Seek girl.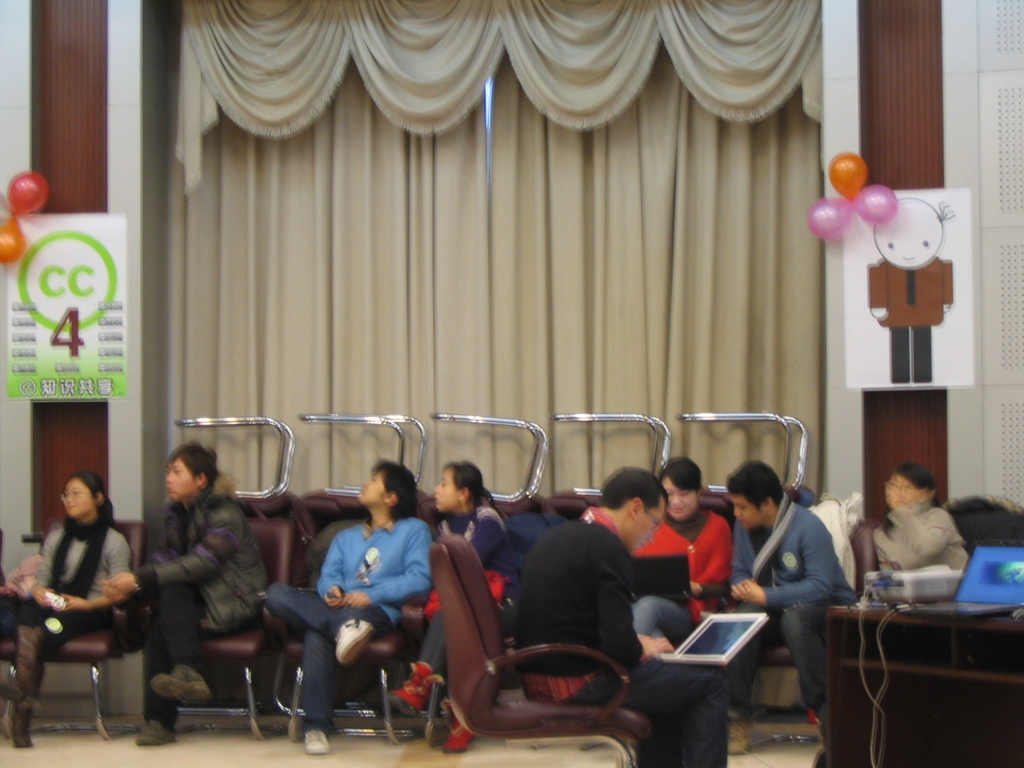
select_region(0, 472, 129, 754).
